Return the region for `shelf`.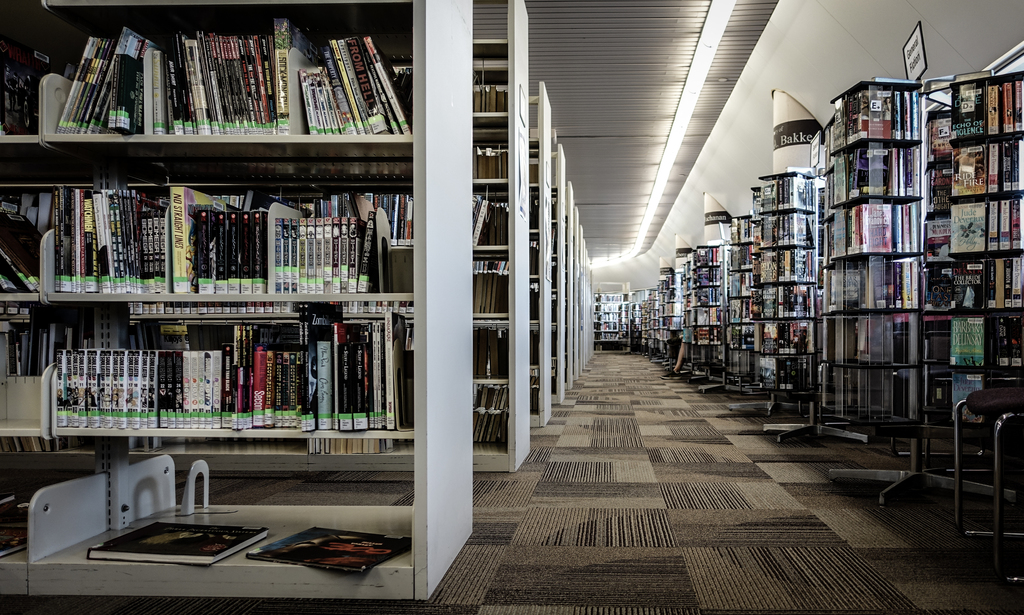
<region>0, 0, 426, 160</region>.
